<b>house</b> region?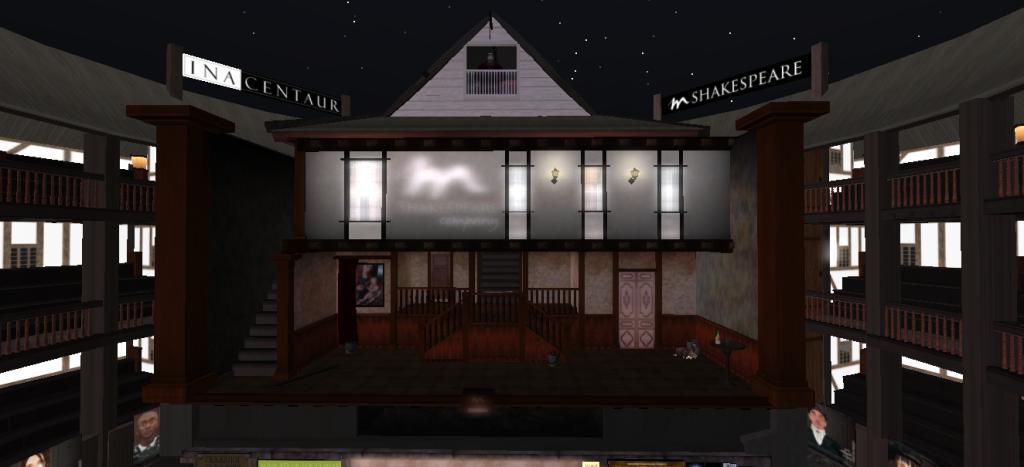
<region>232, 63, 804, 421</region>
